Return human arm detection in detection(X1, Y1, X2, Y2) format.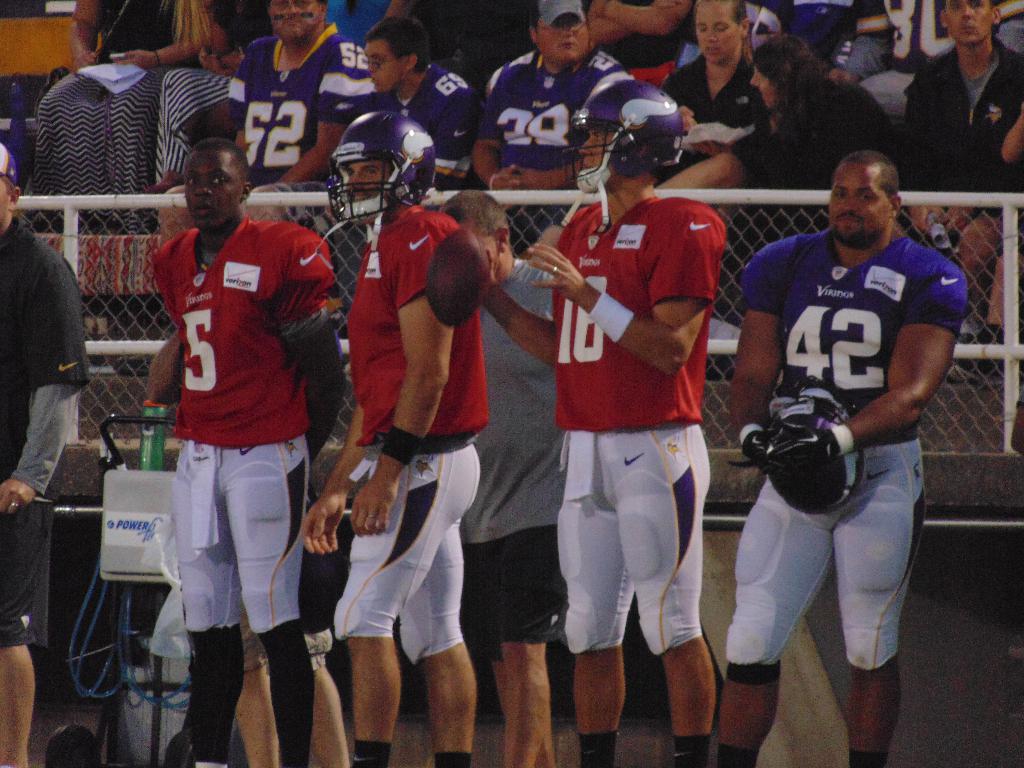
detection(728, 261, 779, 470).
